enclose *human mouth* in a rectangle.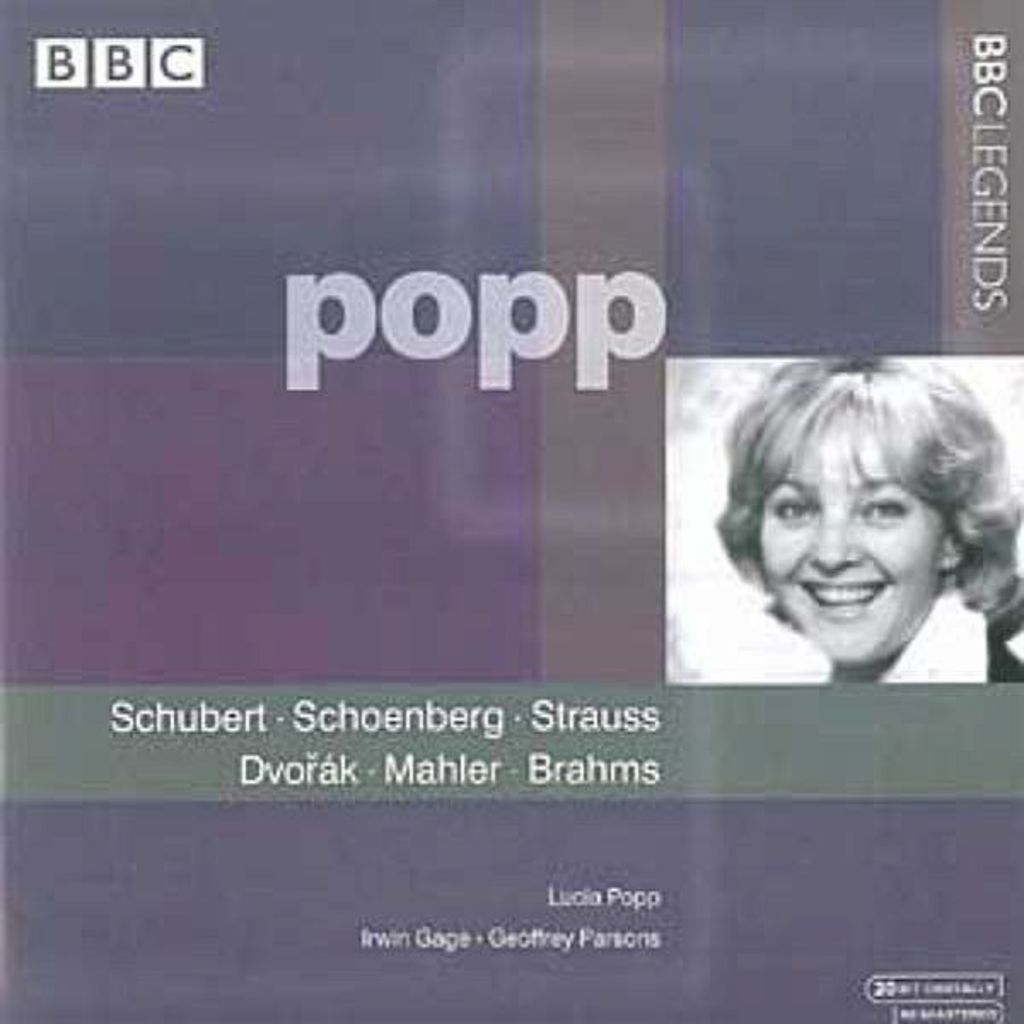
Rect(790, 573, 893, 621).
